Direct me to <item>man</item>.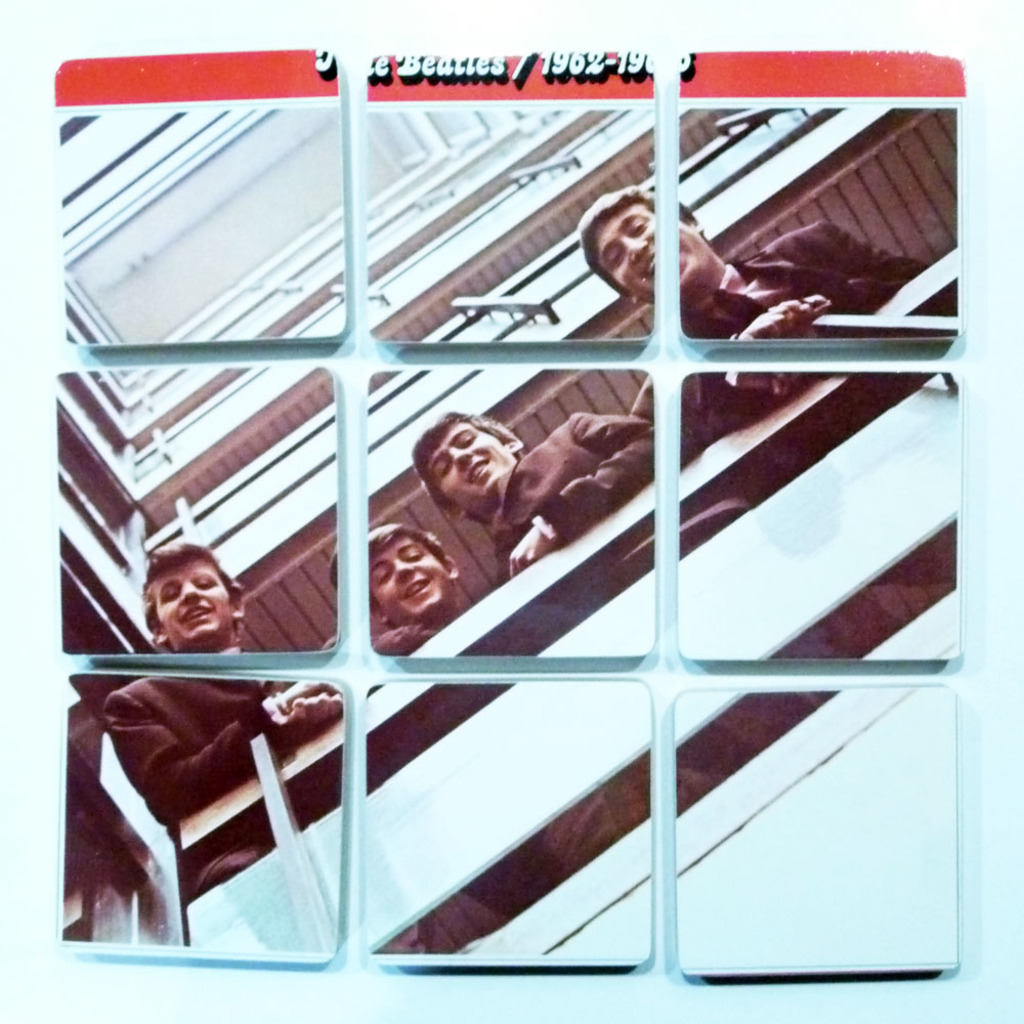
Direction: x1=97, y1=538, x2=329, y2=890.
